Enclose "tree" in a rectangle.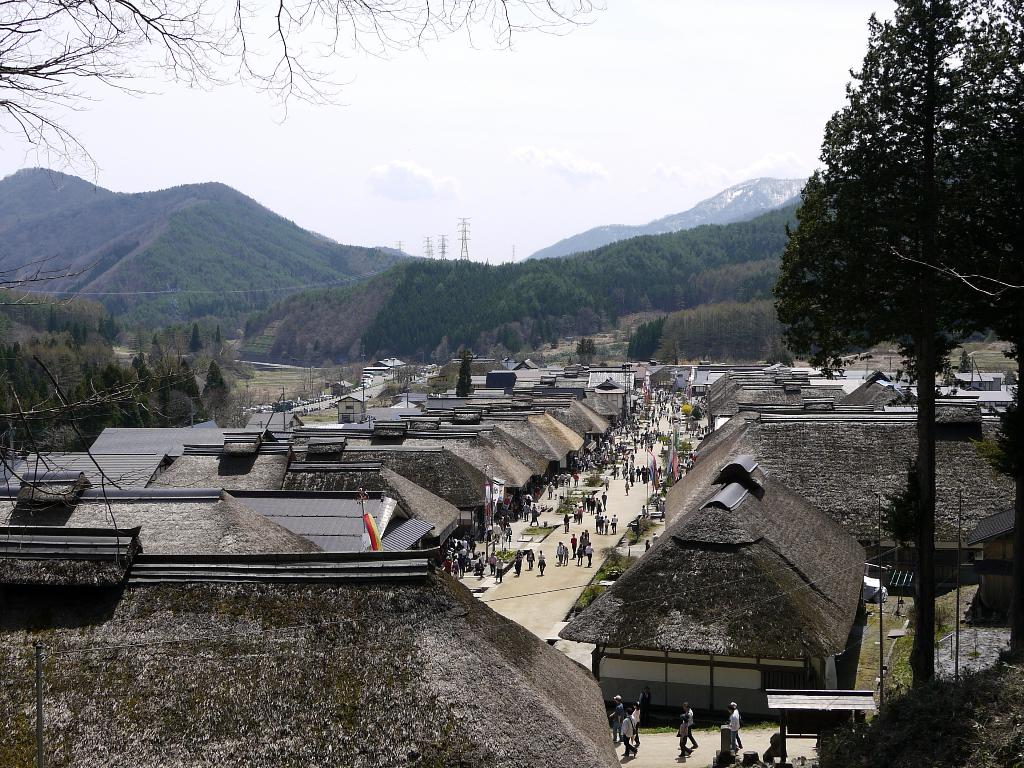
region(266, 337, 341, 366).
